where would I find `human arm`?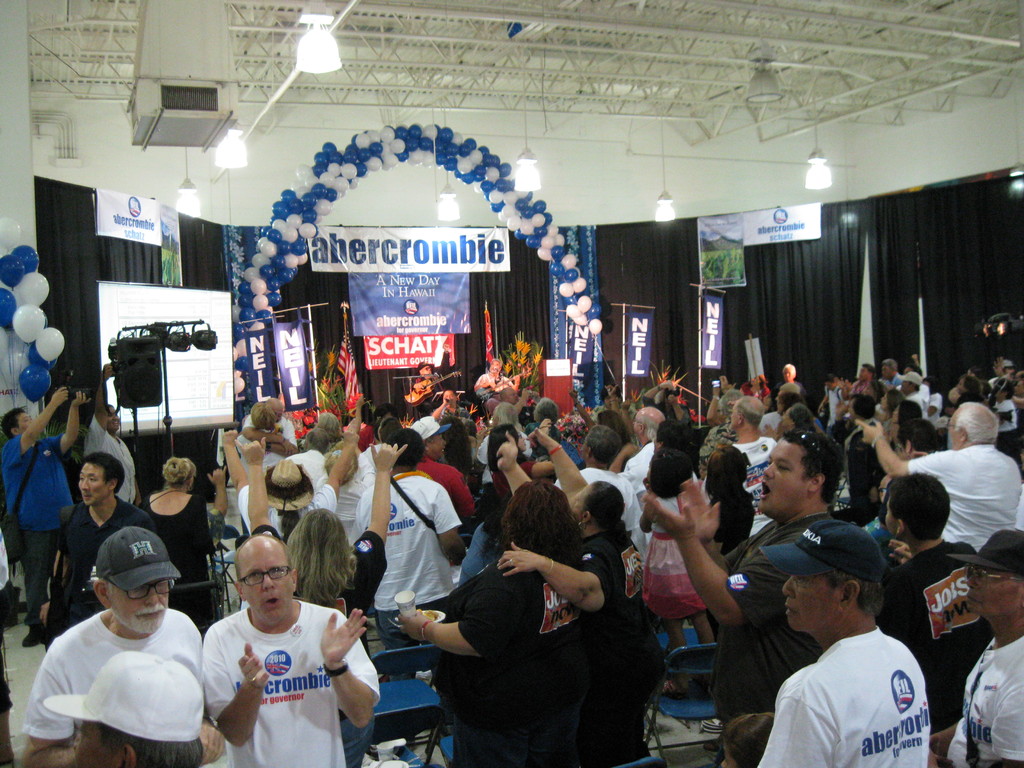
At x1=884 y1=532 x2=911 y2=574.
